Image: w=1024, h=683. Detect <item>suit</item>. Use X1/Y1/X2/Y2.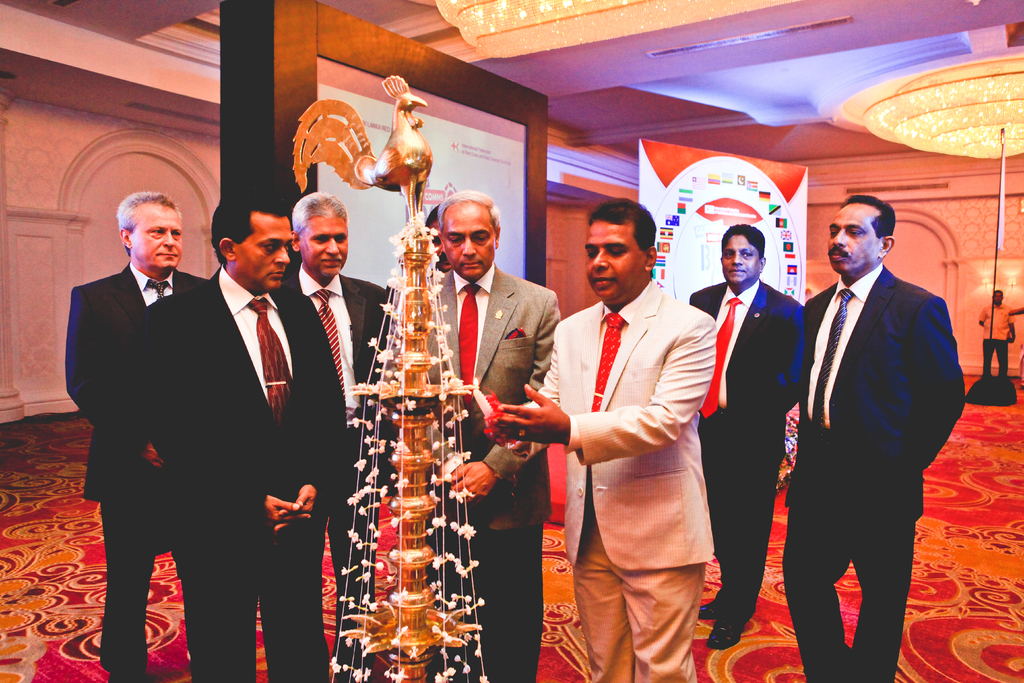
781/170/967/671.
